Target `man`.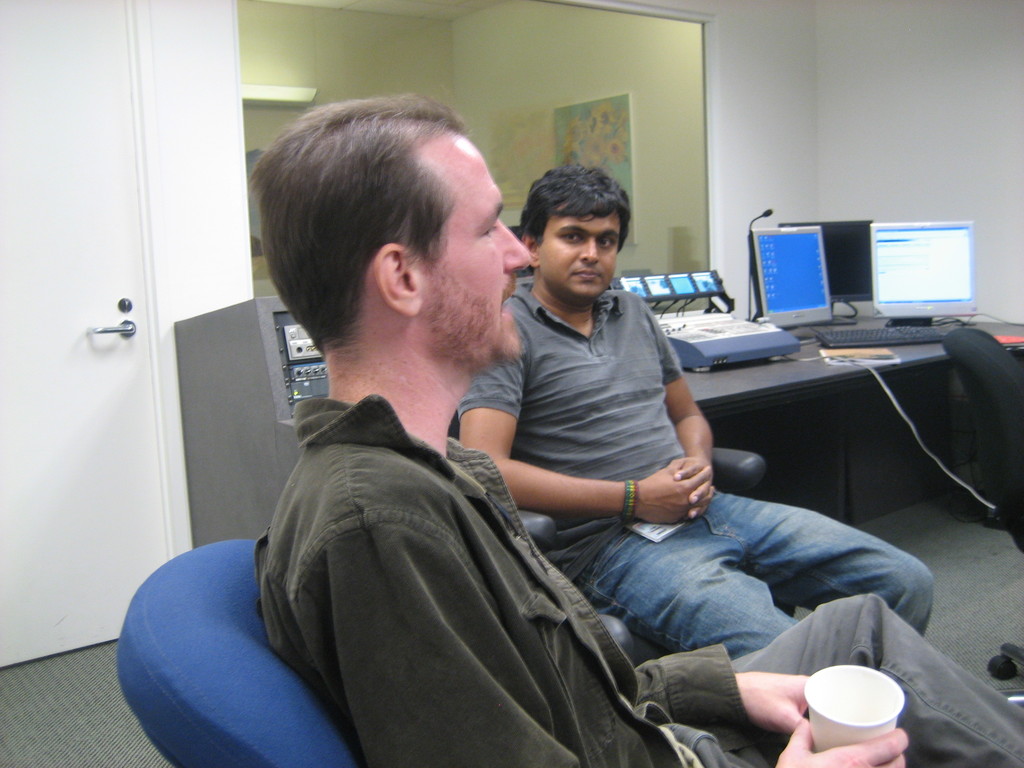
Target region: (left=449, top=163, right=937, bottom=666).
